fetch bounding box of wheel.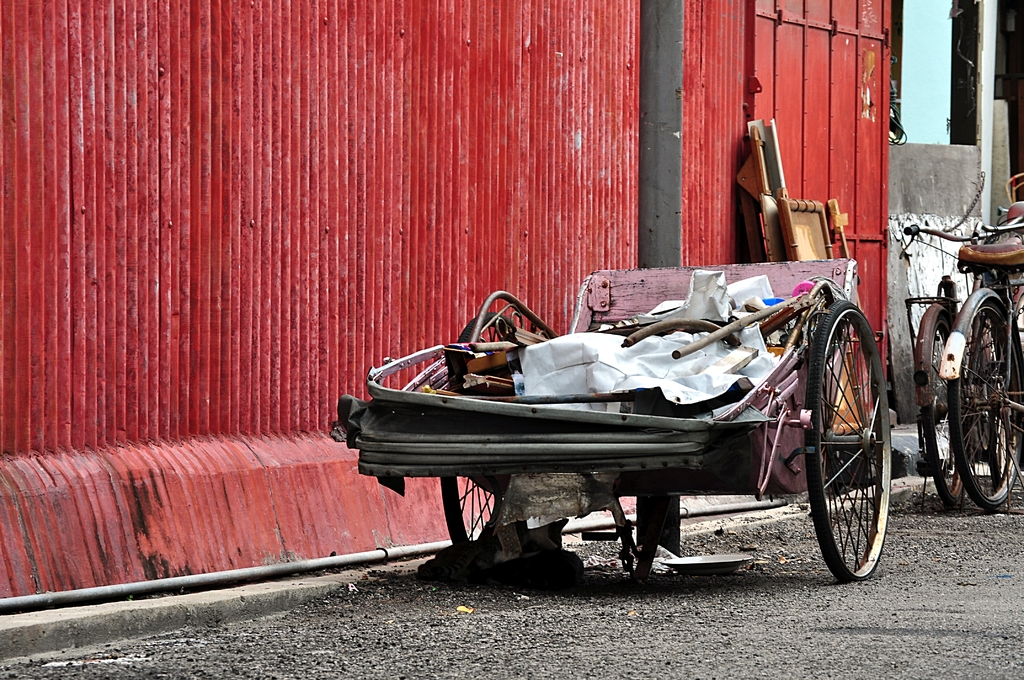
Bbox: (x1=1017, y1=293, x2=1023, y2=332).
